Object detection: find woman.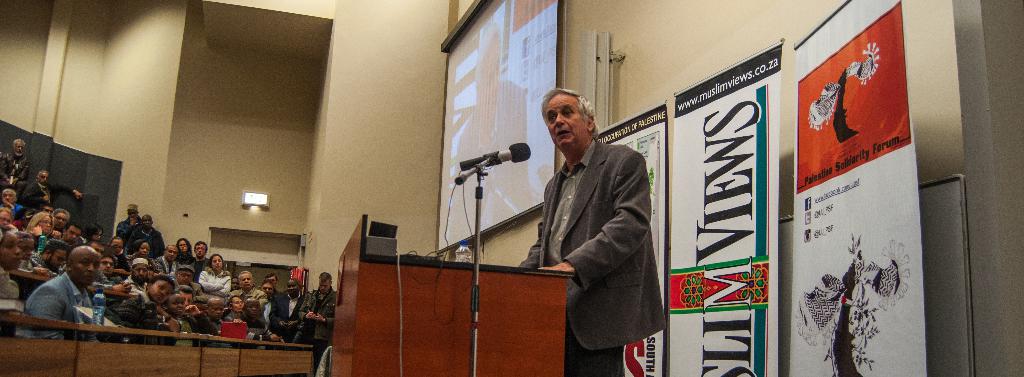
(left=81, top=223, right=102, bottom=243).
